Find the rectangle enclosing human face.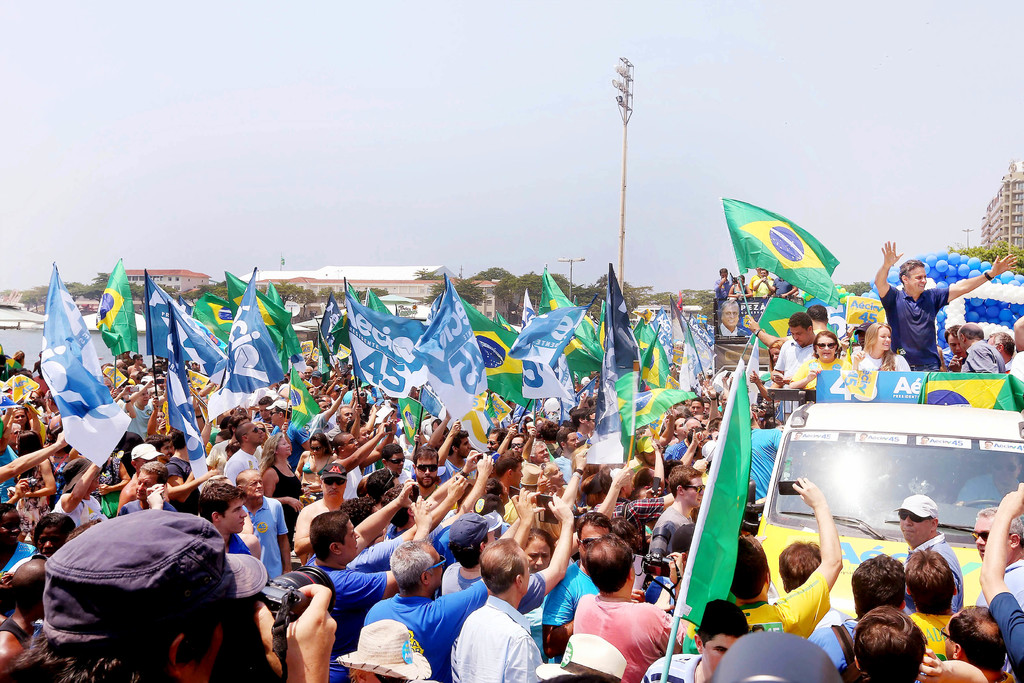
(358,428,366,441).
